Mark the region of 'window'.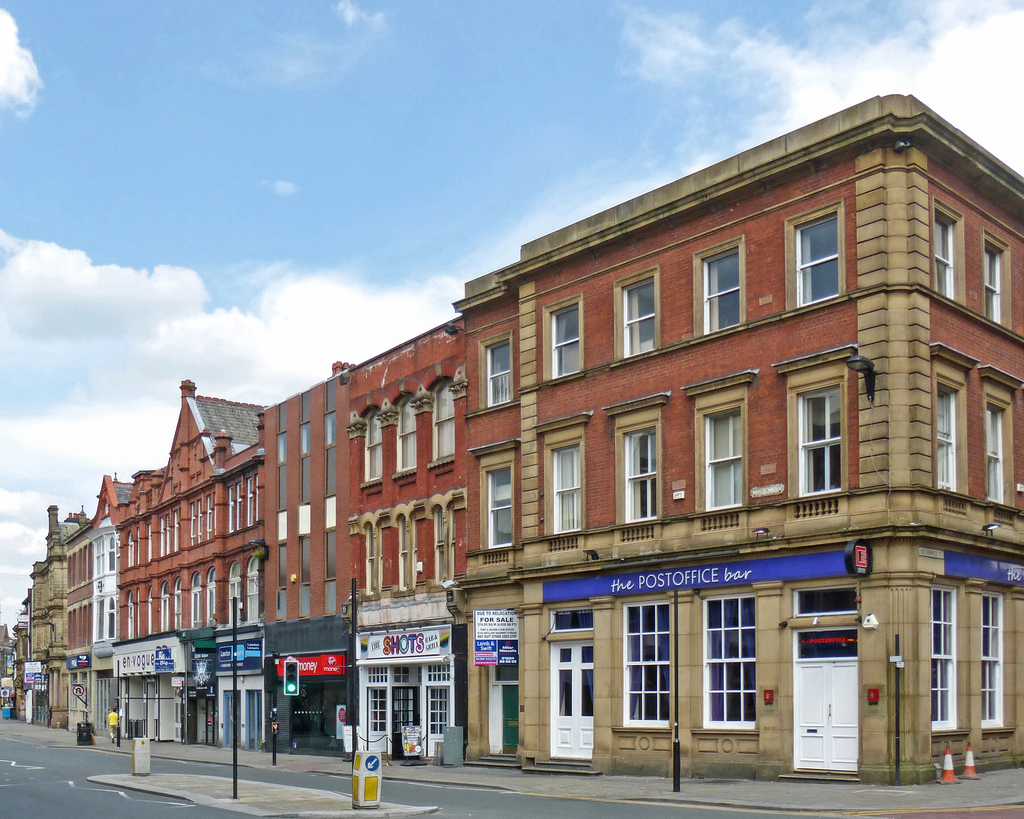
Region: rect(189, 571, 202, 628).
